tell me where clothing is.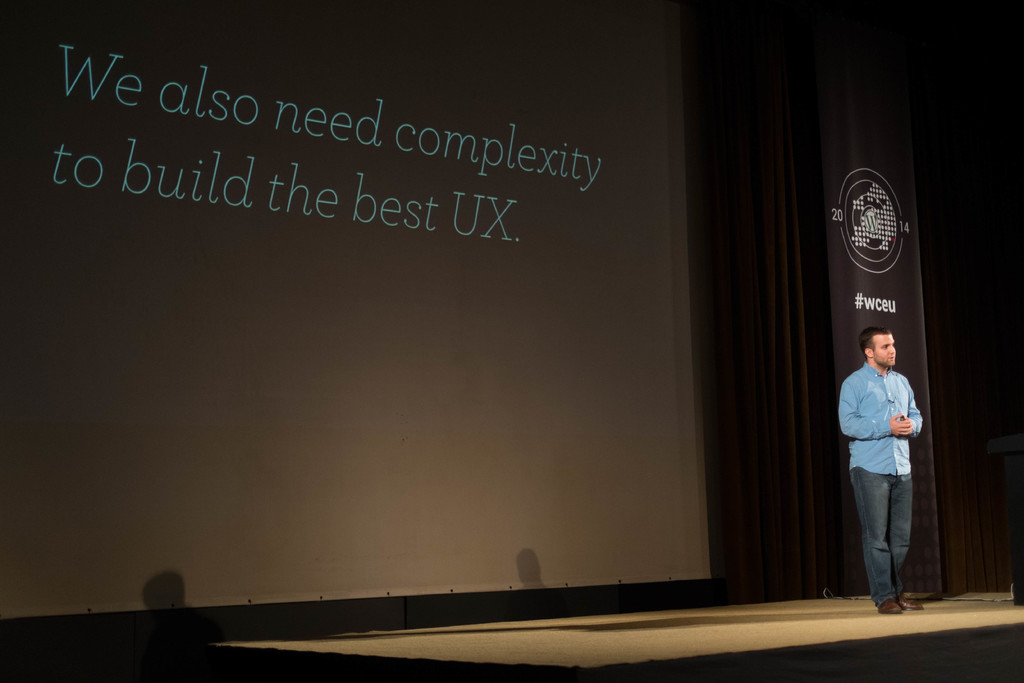
clothing is at box(848, 327, 934, 591).
